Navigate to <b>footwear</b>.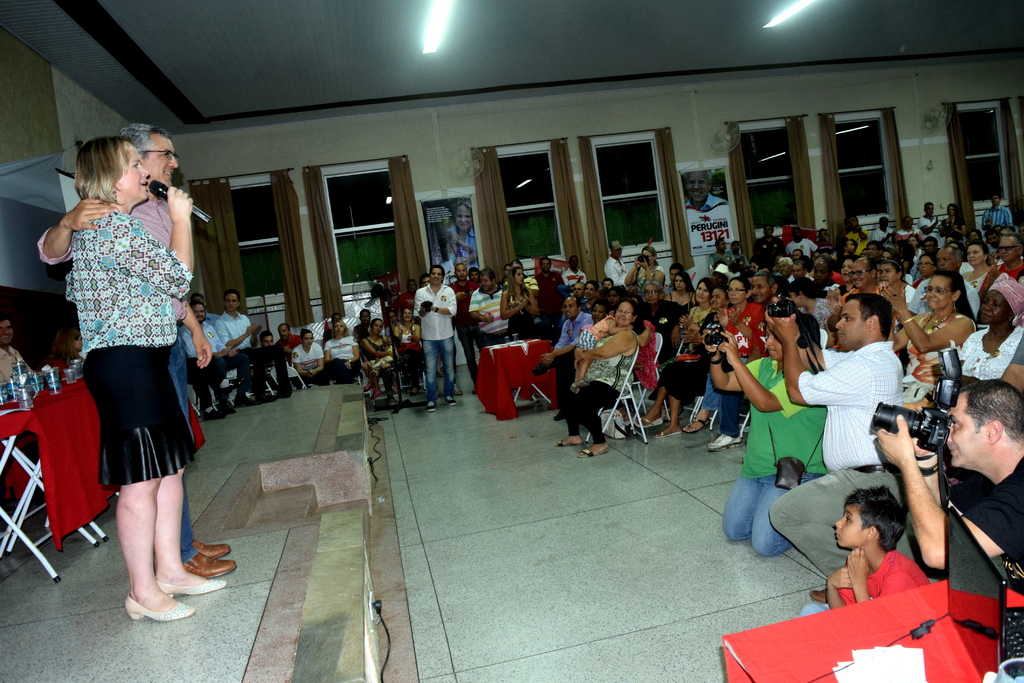
Navigation target: <bbox>444, 394, 454, 406</bbox>.
